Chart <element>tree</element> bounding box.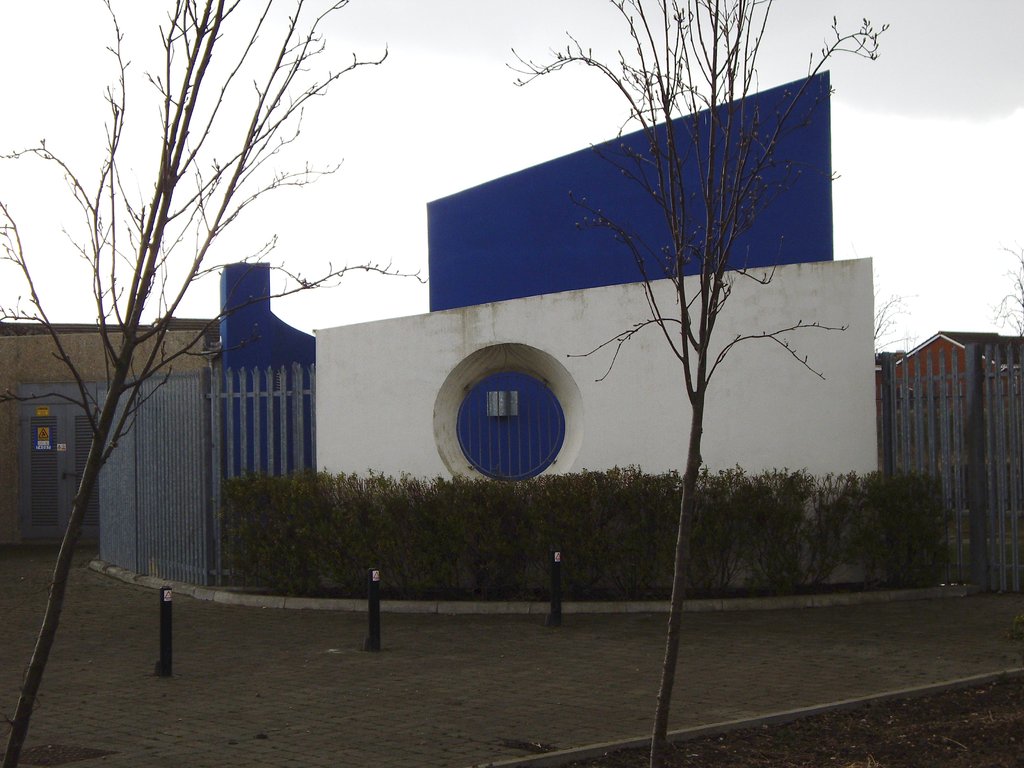
Charted: [x1=503, y1=0, x2=890, y2=761].
